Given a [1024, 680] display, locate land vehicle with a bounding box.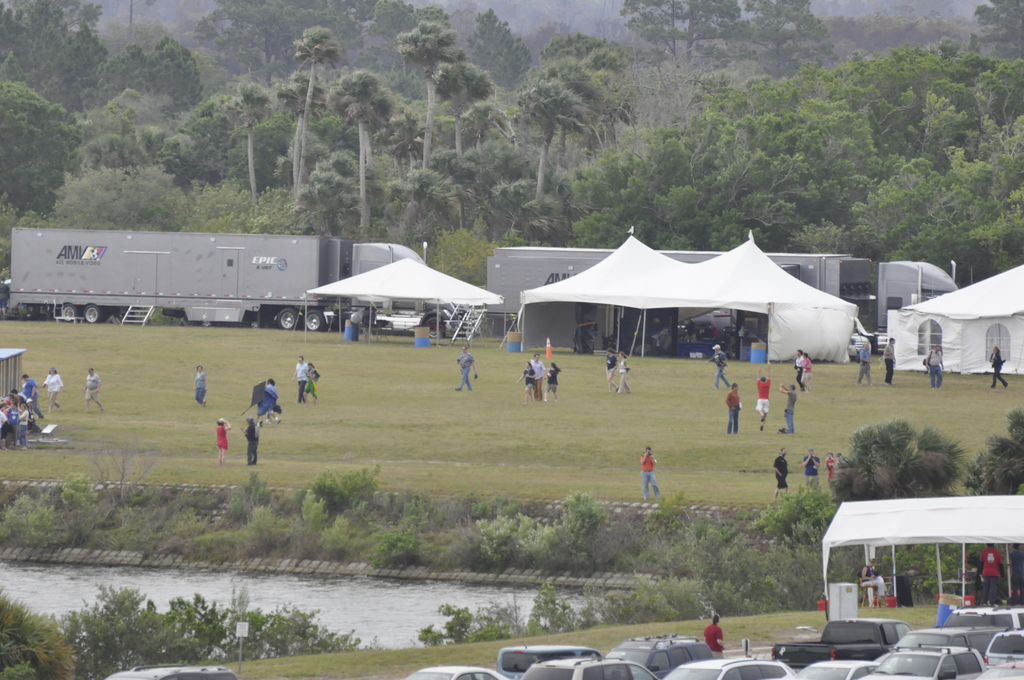
Located: locate(781, 617, 916, 665).
